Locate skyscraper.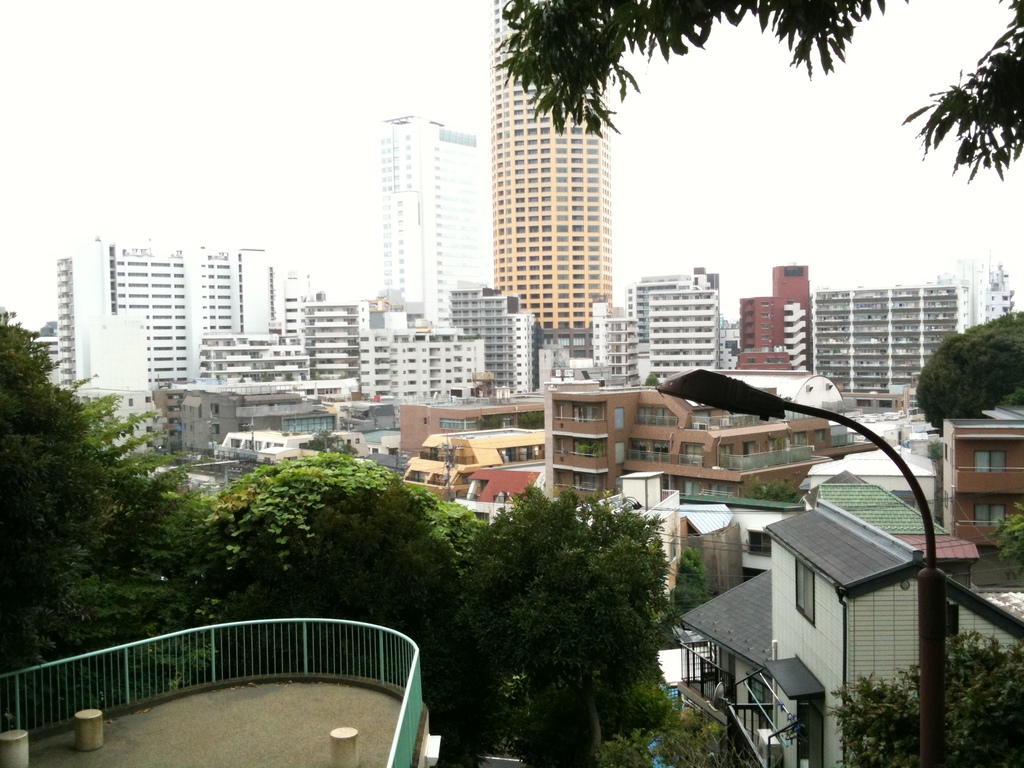
Bounding box: x1=660 y1=384 x2=1023 y2=767.
